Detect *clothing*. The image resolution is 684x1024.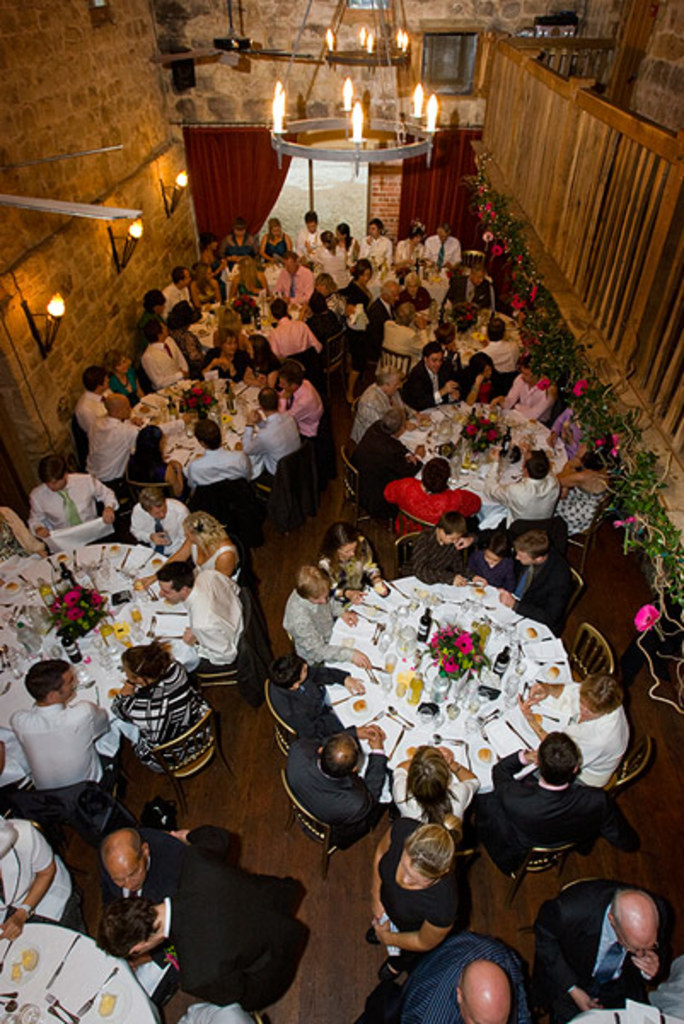
[left=201, top=246, right=229, bottom=278].
